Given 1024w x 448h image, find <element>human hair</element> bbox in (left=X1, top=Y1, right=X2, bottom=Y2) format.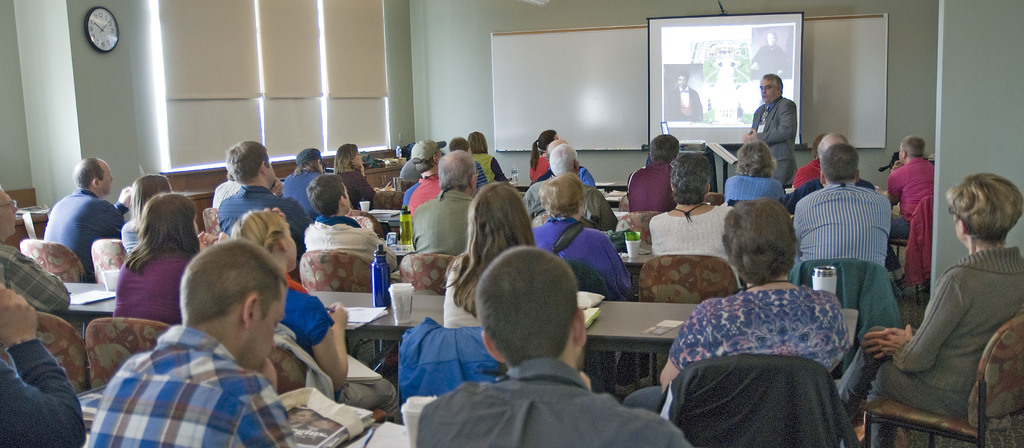
(left=232, top=206, right=289, bottom=256).
